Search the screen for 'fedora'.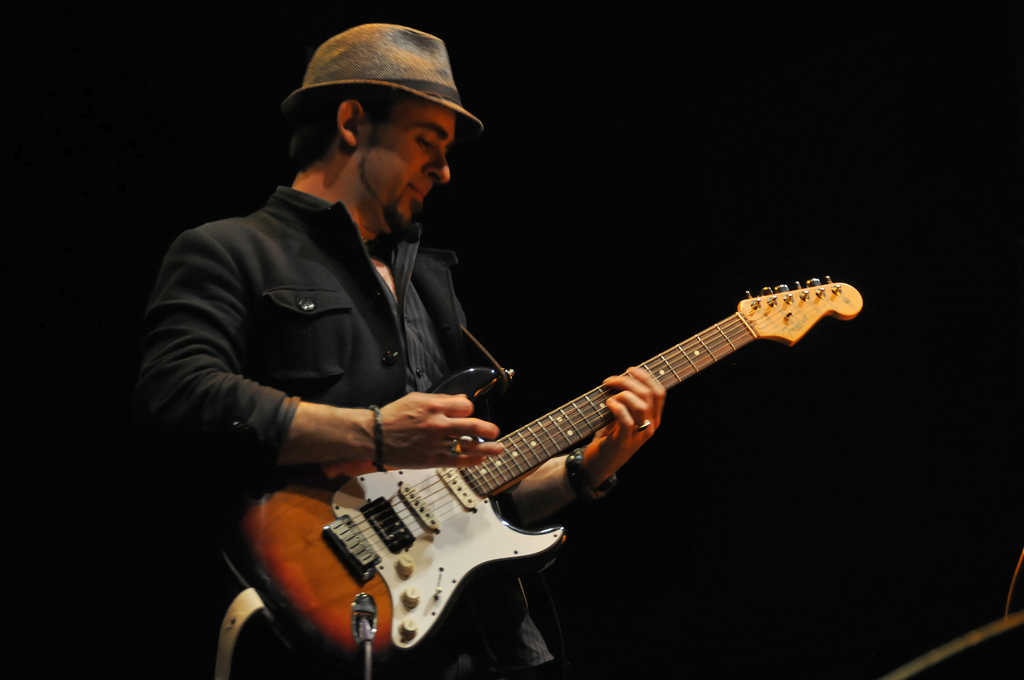
Found at 284 20 486 138.
